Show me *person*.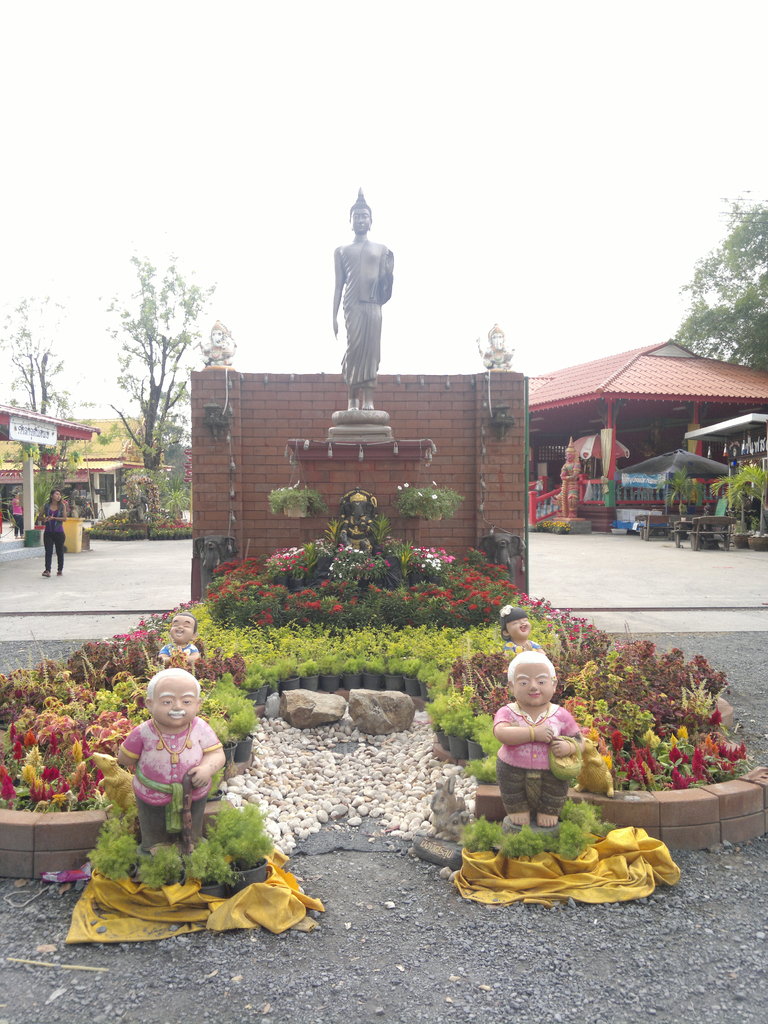
*person* is here: 484,646,579,825.
